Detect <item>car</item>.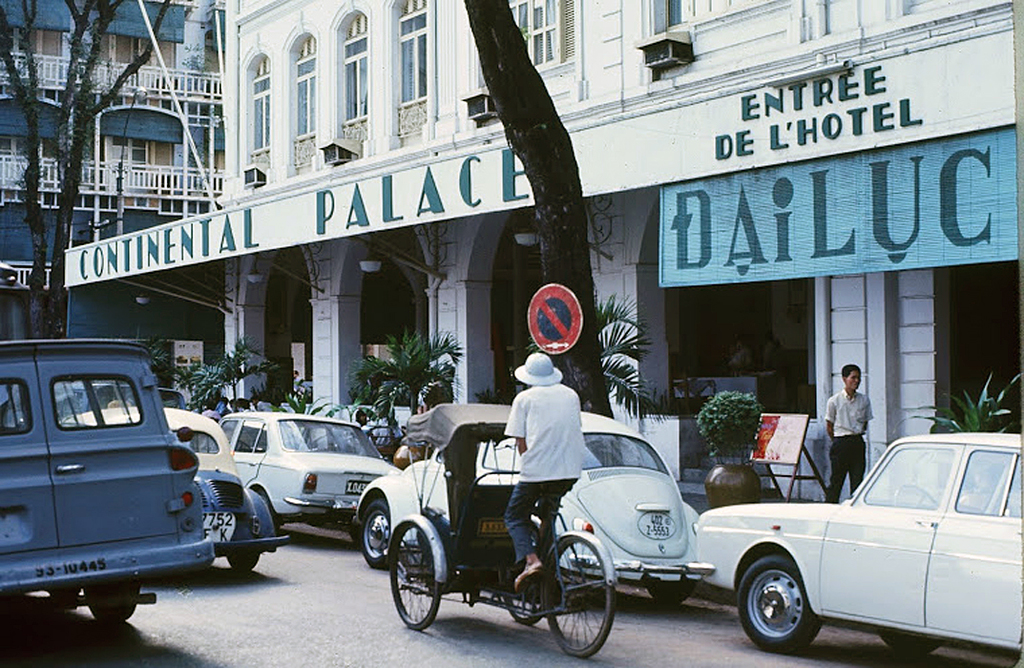
Detected at bbox=(193, 412, 405, 545).
